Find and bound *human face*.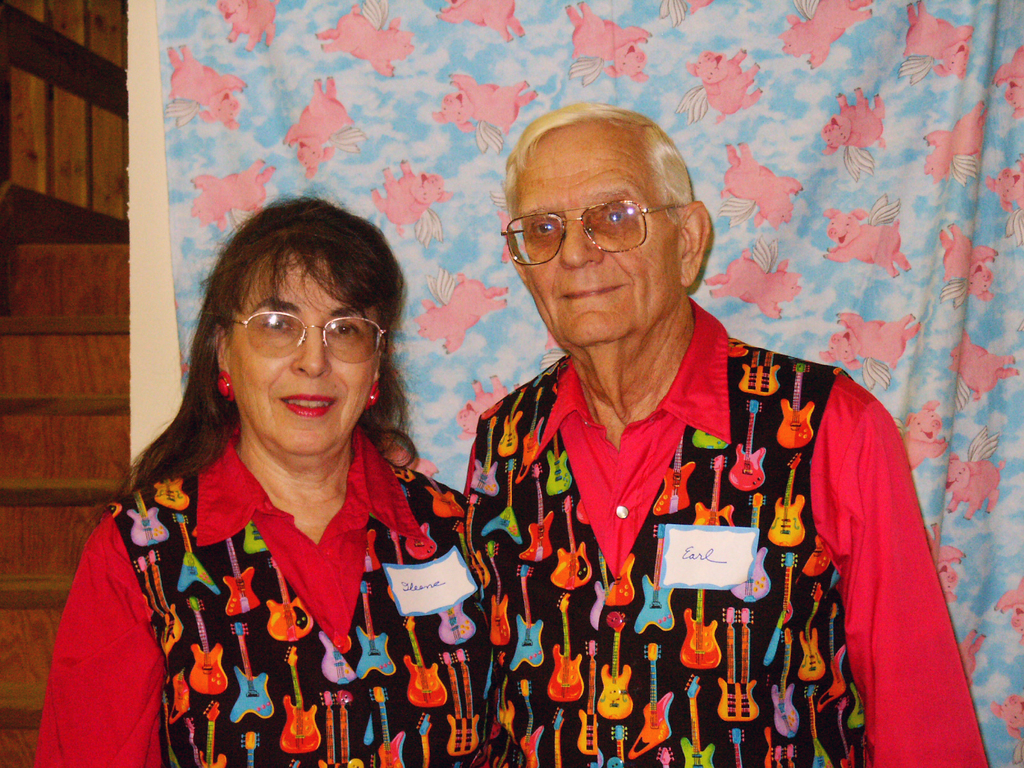
Bound: [230,255,376,462].
